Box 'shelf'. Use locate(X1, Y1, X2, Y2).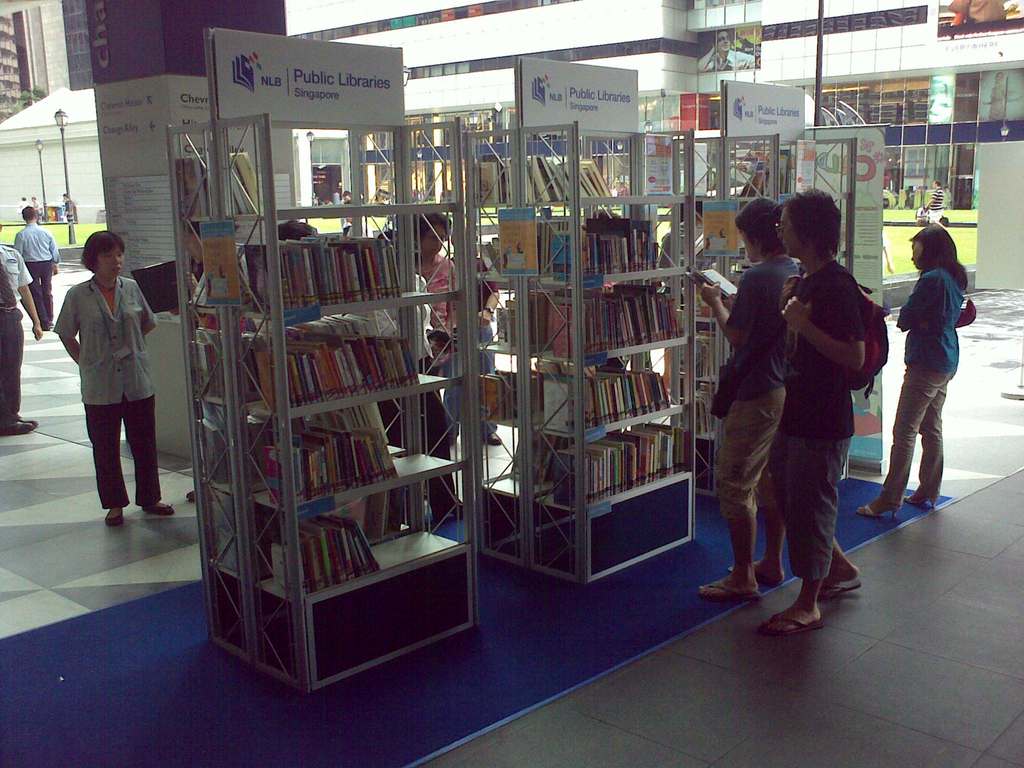
locate(458, 109, 734, 585).
